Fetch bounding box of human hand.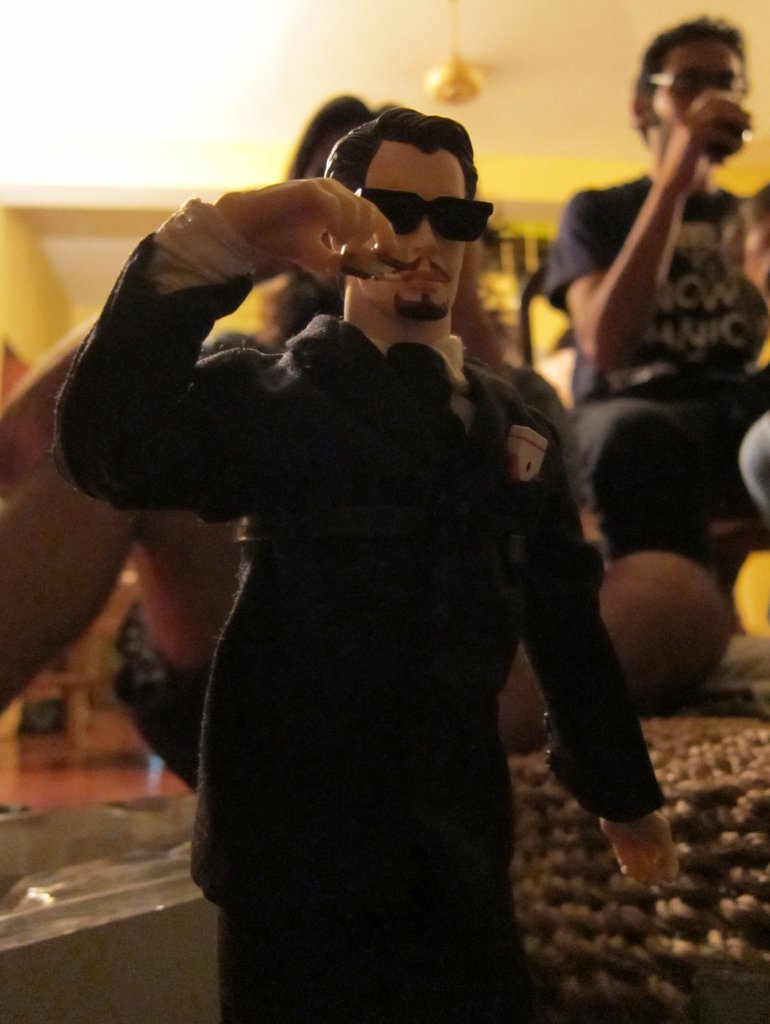
Bbox: <bbox>118, 161, 384, 305</bbox>.
